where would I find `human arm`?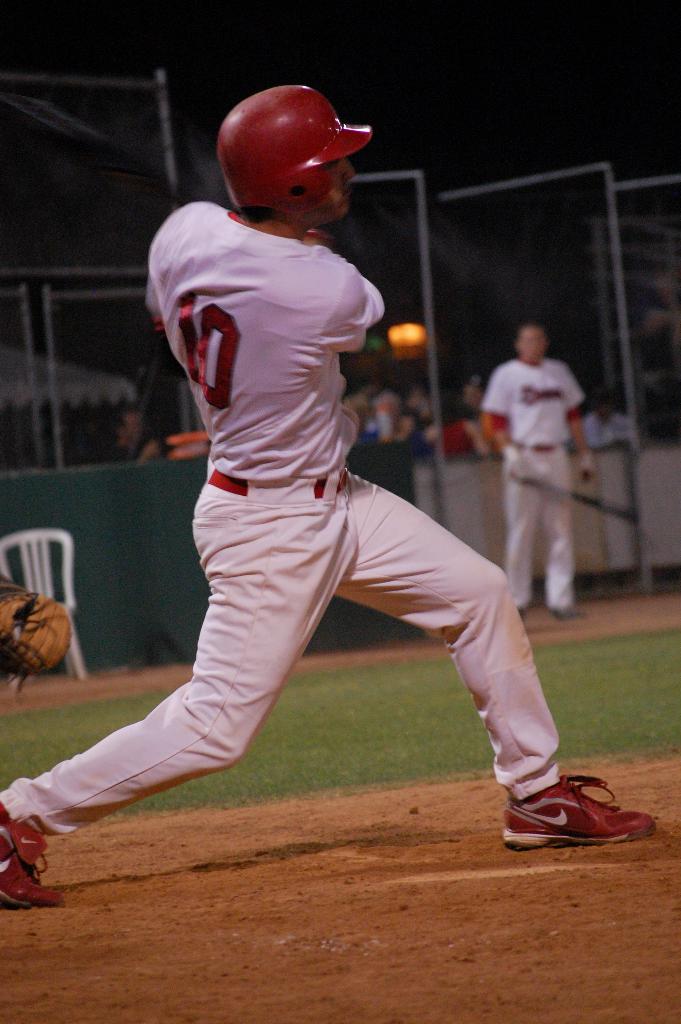
At [x1=573, y1=386, x2=589, y2=489].
